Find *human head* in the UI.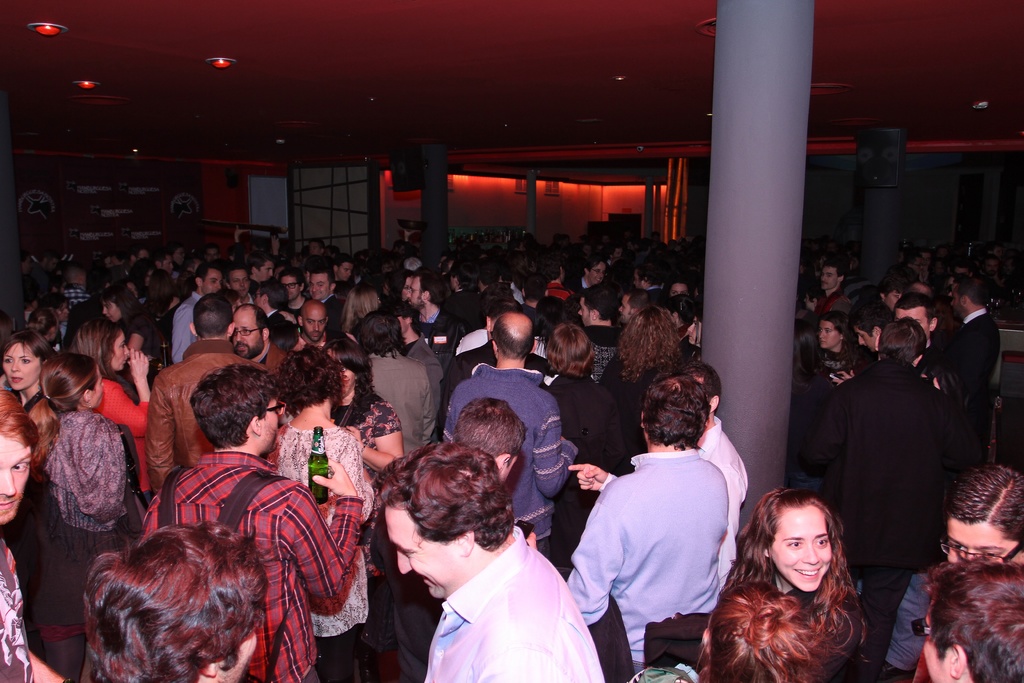
UI element at x1=40 y1=354 x2=104 y2=413.
